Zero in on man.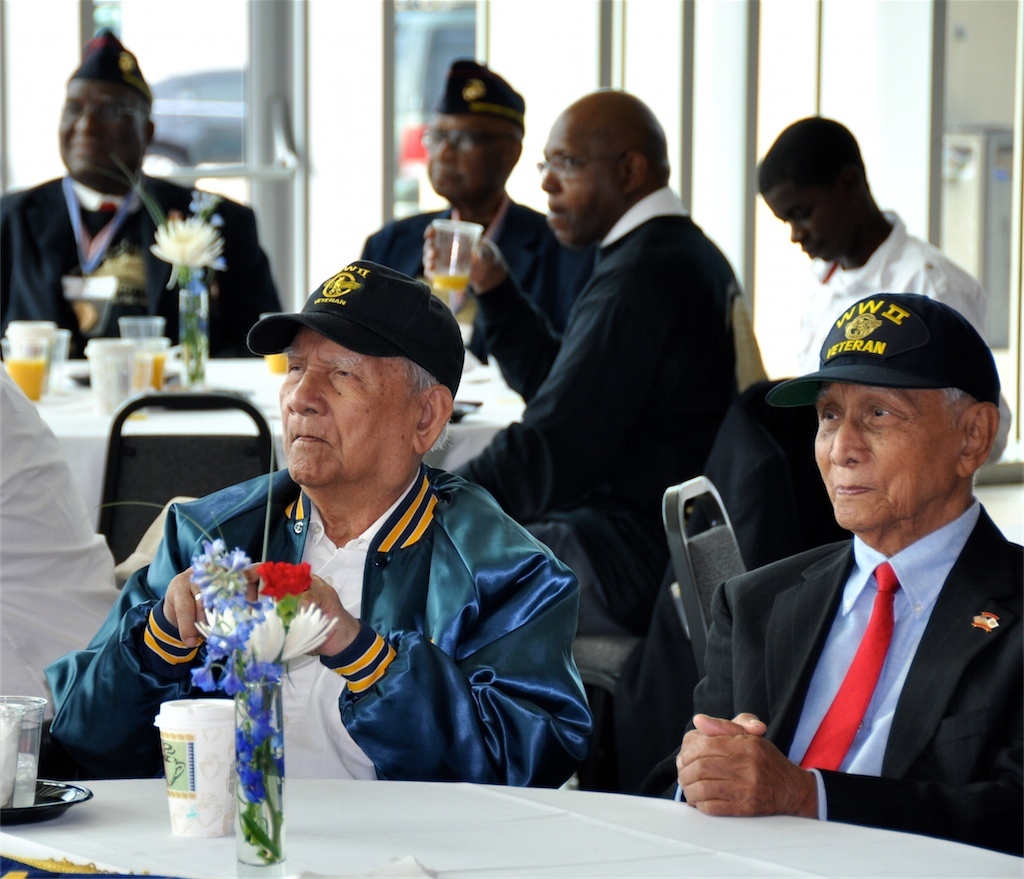
Zeroed in: (left=419, top=88, right=767, bottom=640).
